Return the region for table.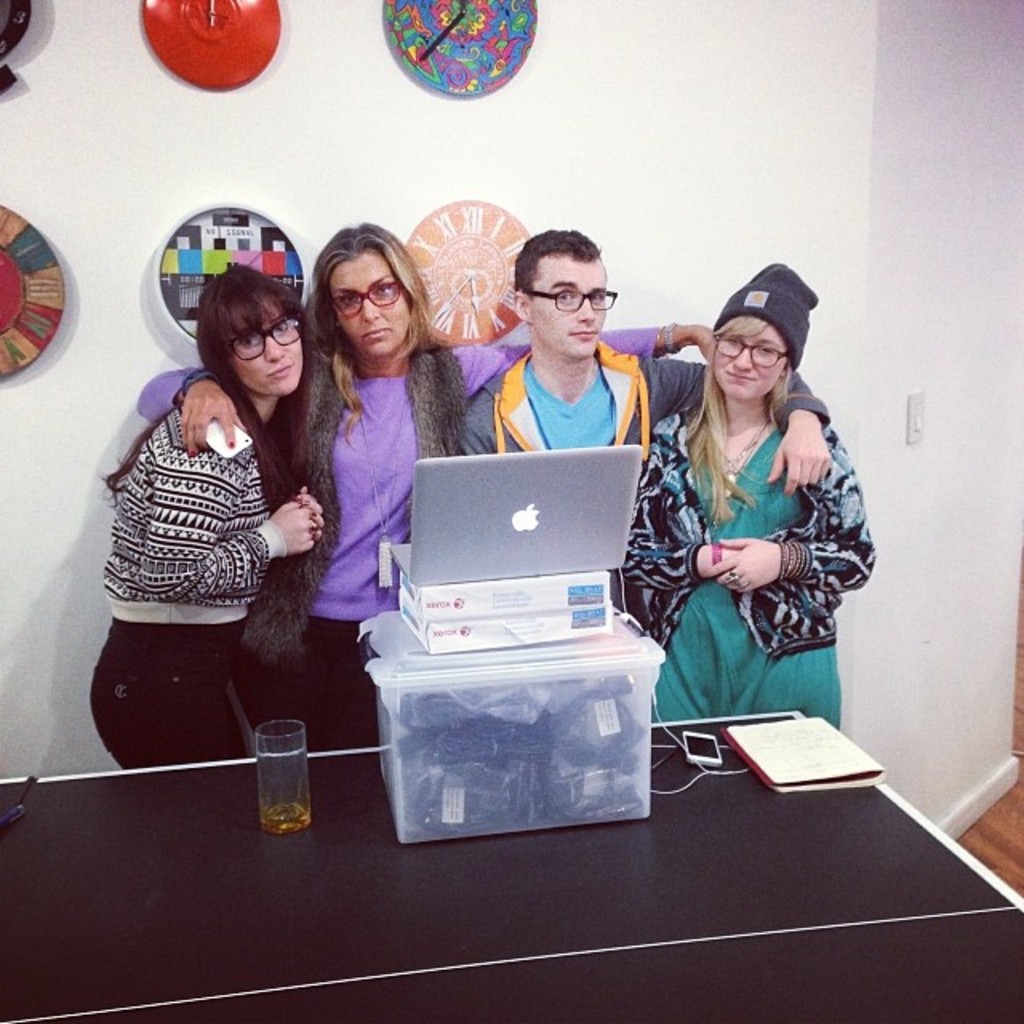
(0, 702, 1022, 1022).
